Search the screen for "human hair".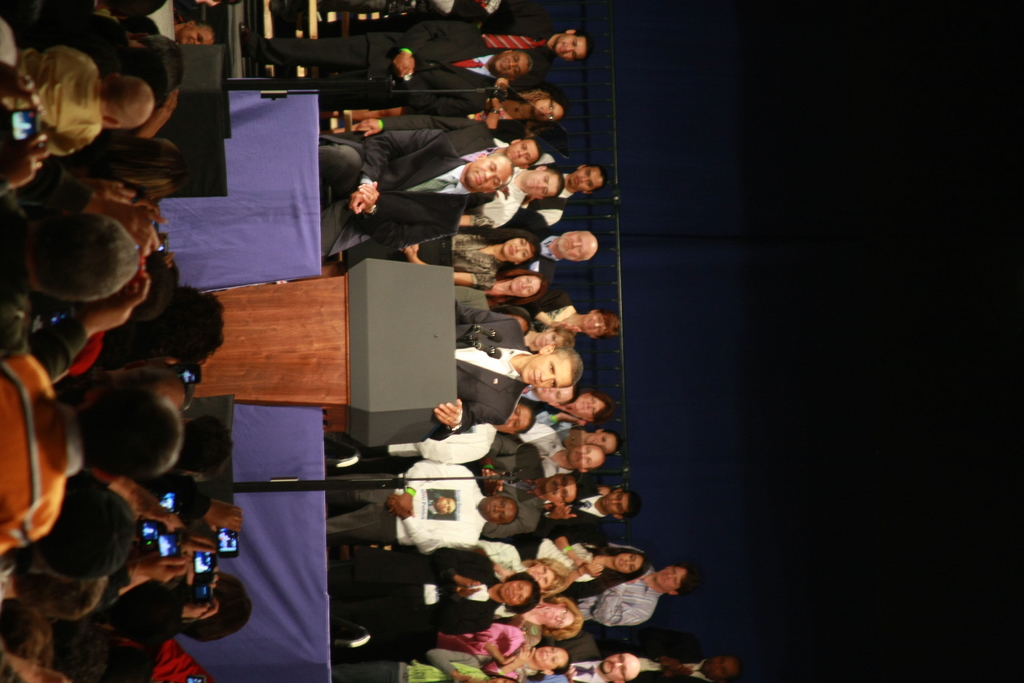
Found at 595, 309, 621, 338.
